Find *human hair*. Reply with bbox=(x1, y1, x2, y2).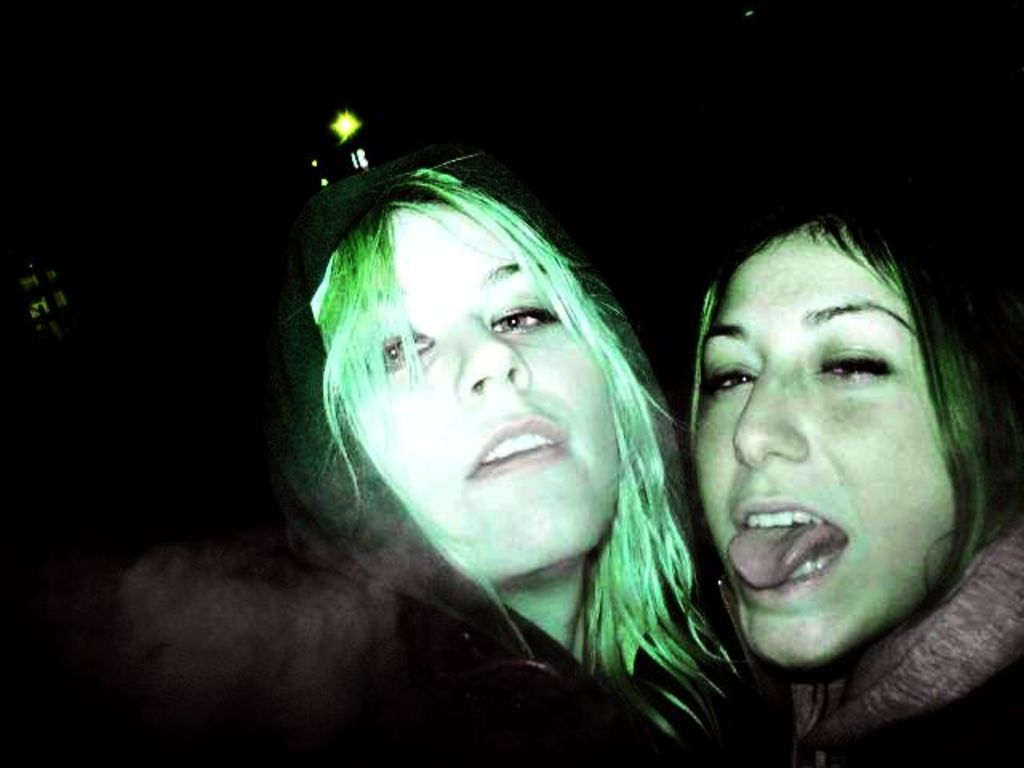
bbox=(685, 163, 1010, 728).
